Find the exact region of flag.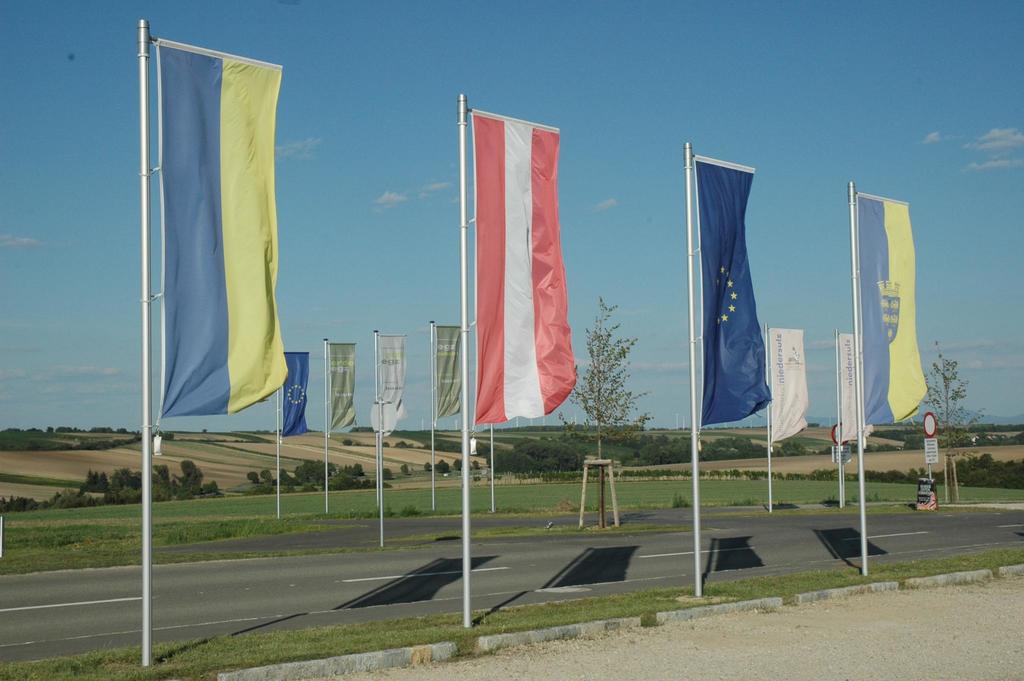
Exact region: 833:330:867:443.
